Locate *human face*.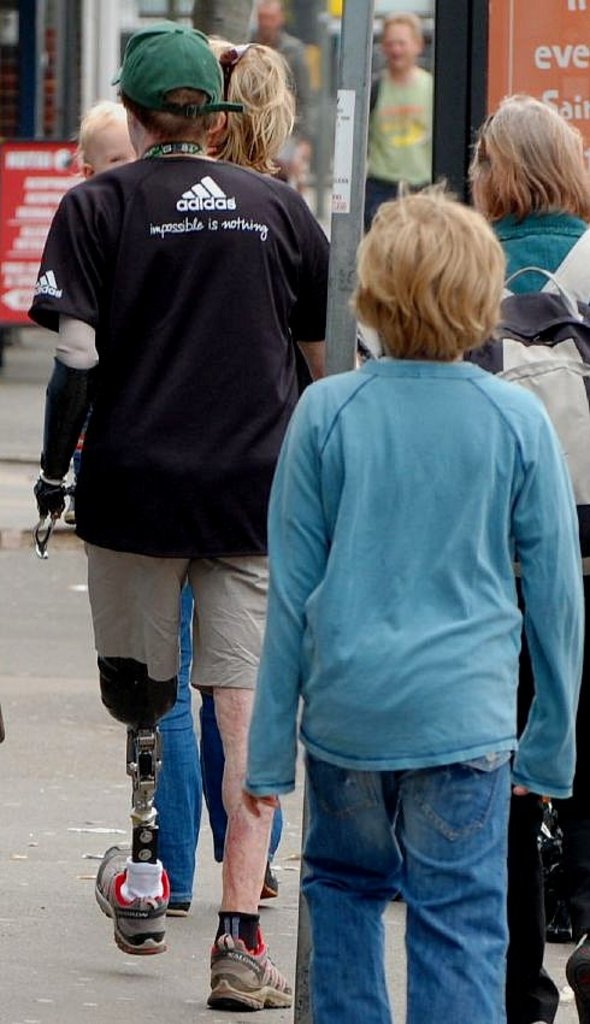
Bounding box: left=89, top=117, right=137, bottom=175.
